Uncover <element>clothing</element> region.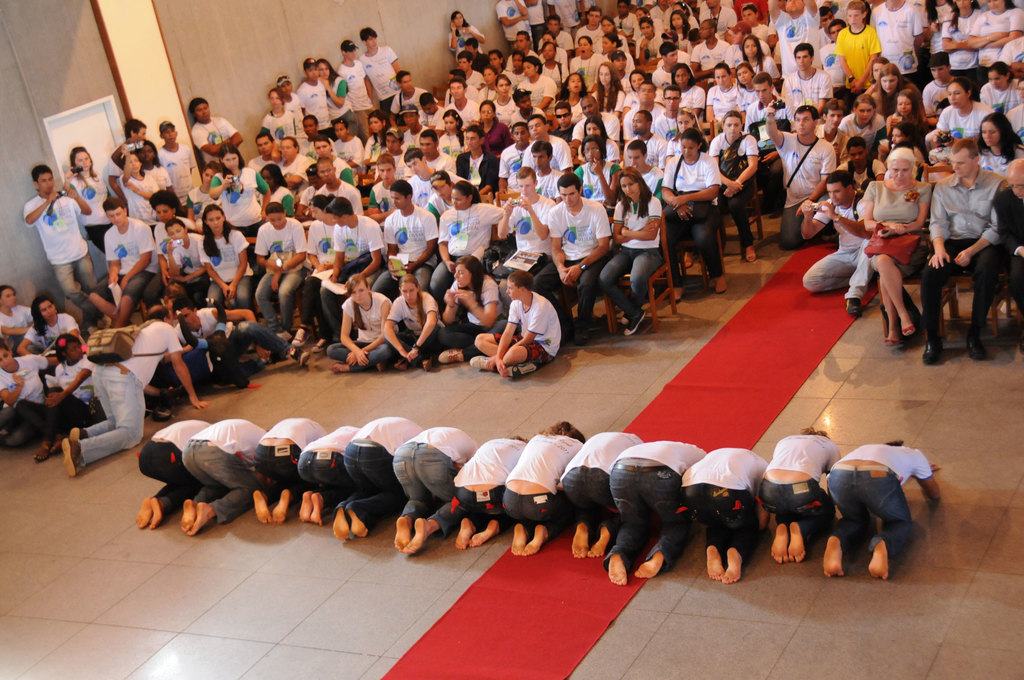
Uncovered: box(21, 195, 102, 314).
